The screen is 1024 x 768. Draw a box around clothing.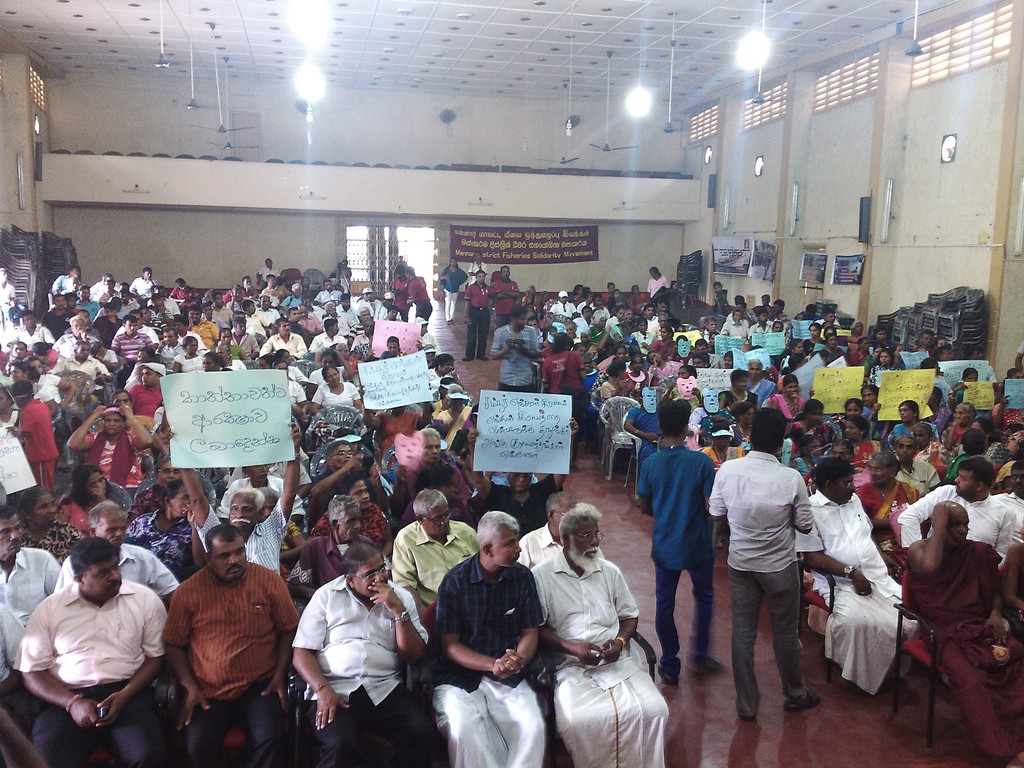
box=[458, 667, 547, 767].
